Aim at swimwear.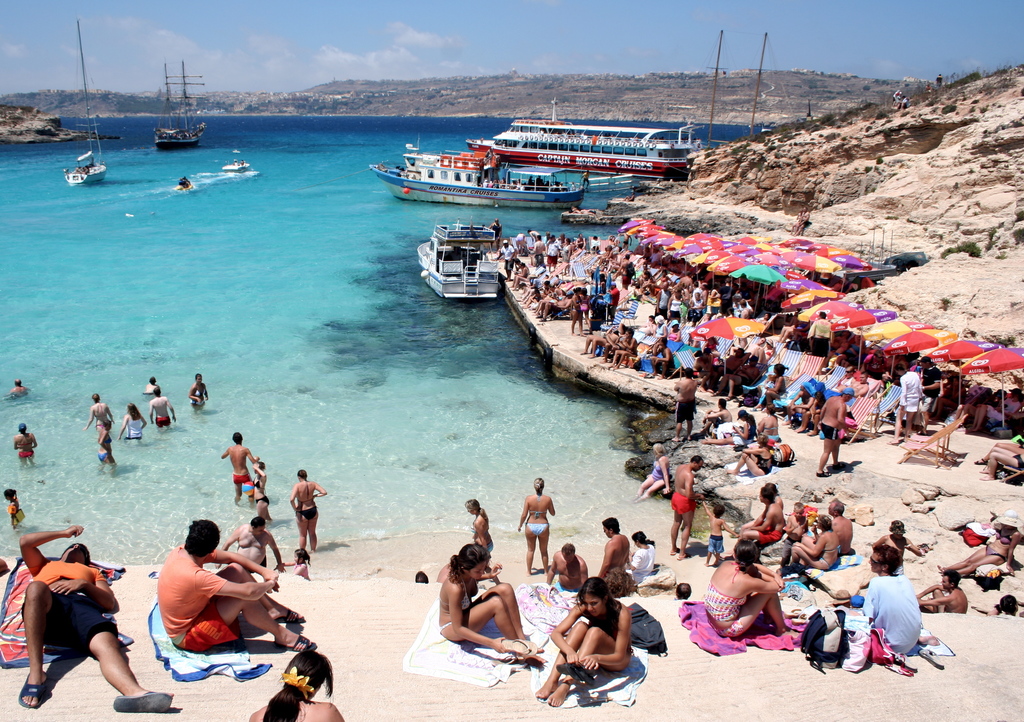
Aimed at bbox=[300, 506, 317, 520].
